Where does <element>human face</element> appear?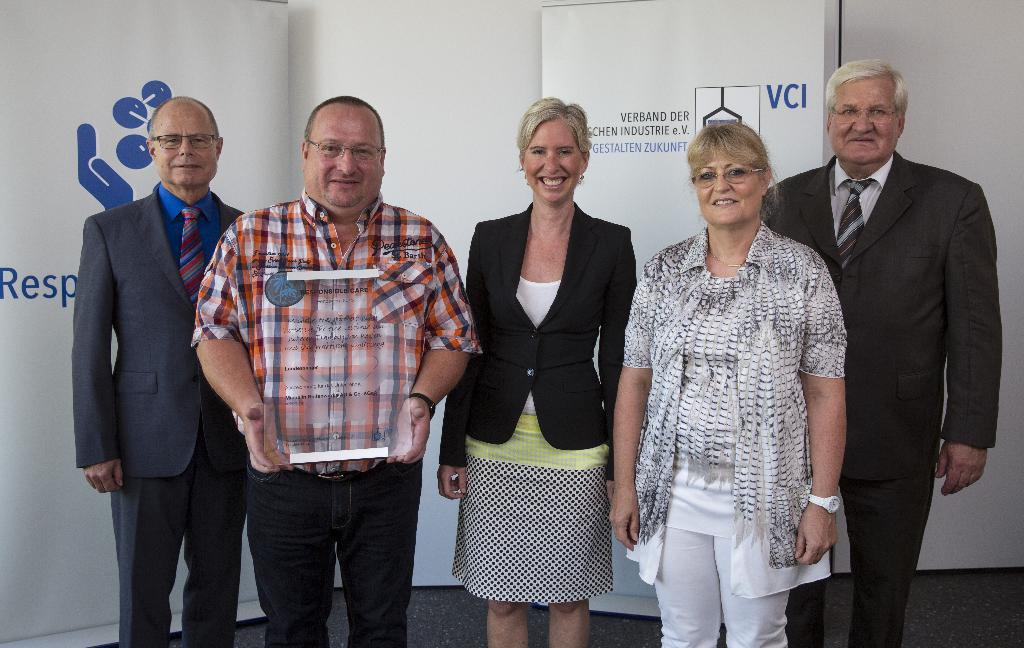
Appears at [154,104,218,188].
